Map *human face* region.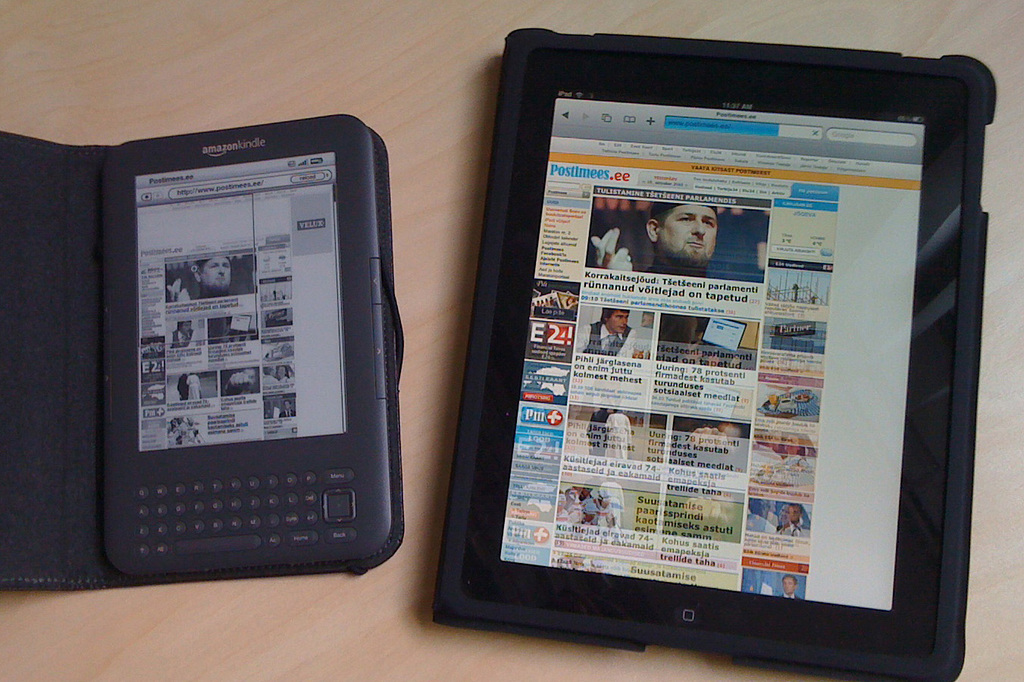
Mapped to [612, 311, 630, 335].
